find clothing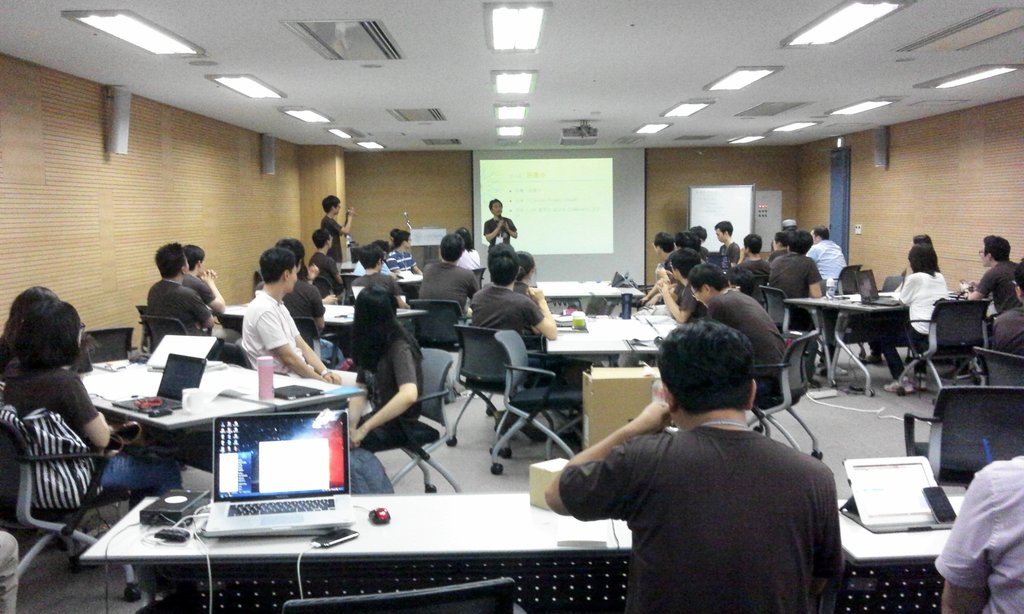
463:280:540:334
